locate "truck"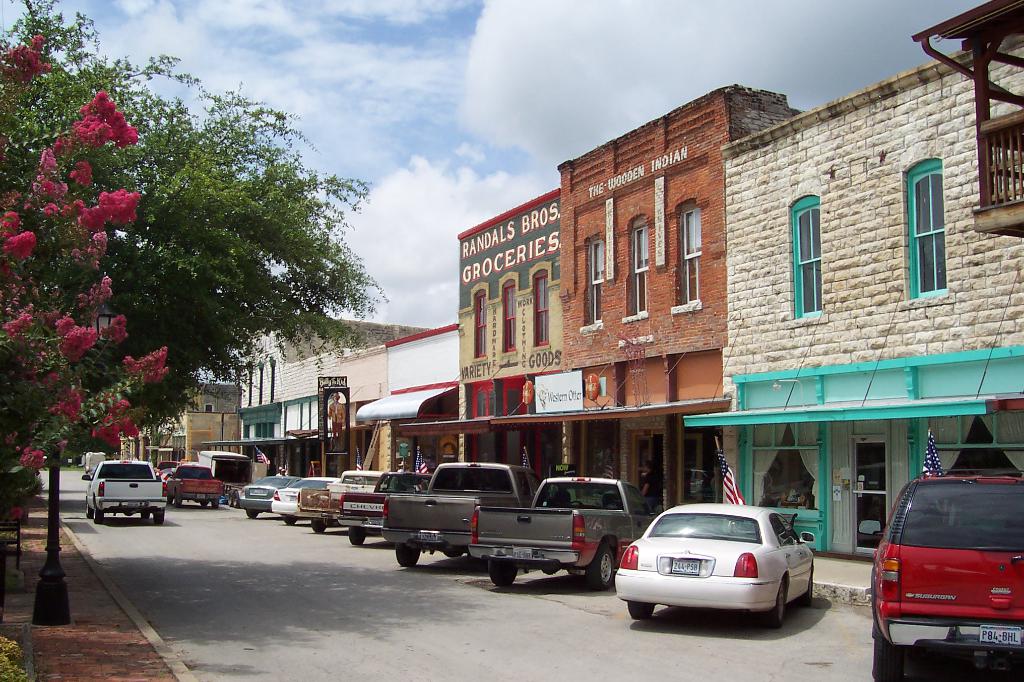
bbox(195, 447, 268, 509)
